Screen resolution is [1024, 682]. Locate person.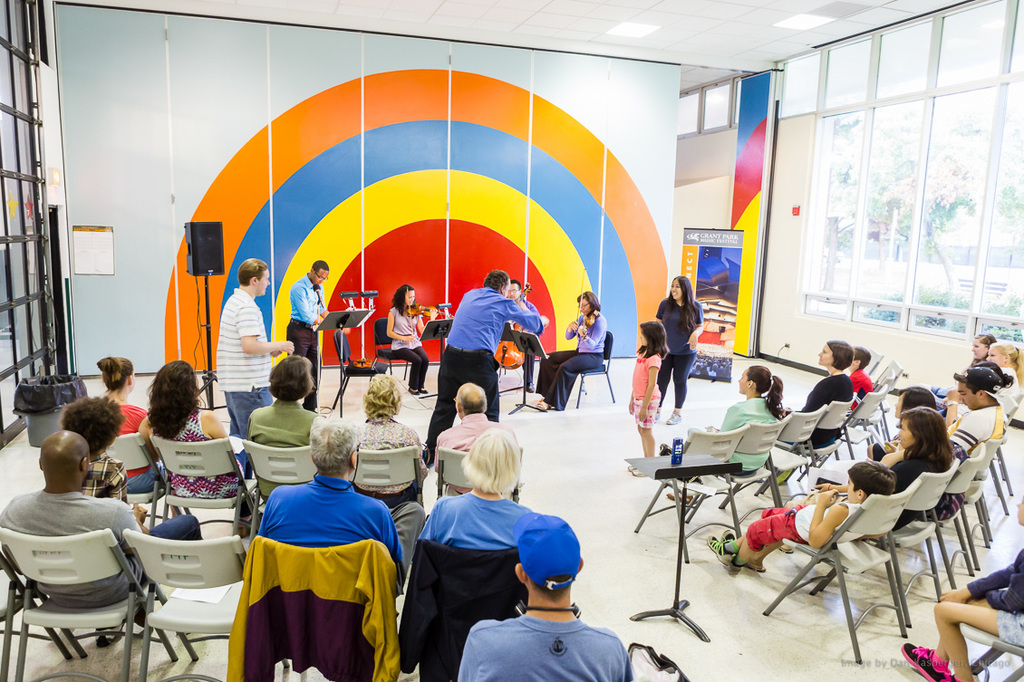
bbox=(217, 256, 276, 455).
